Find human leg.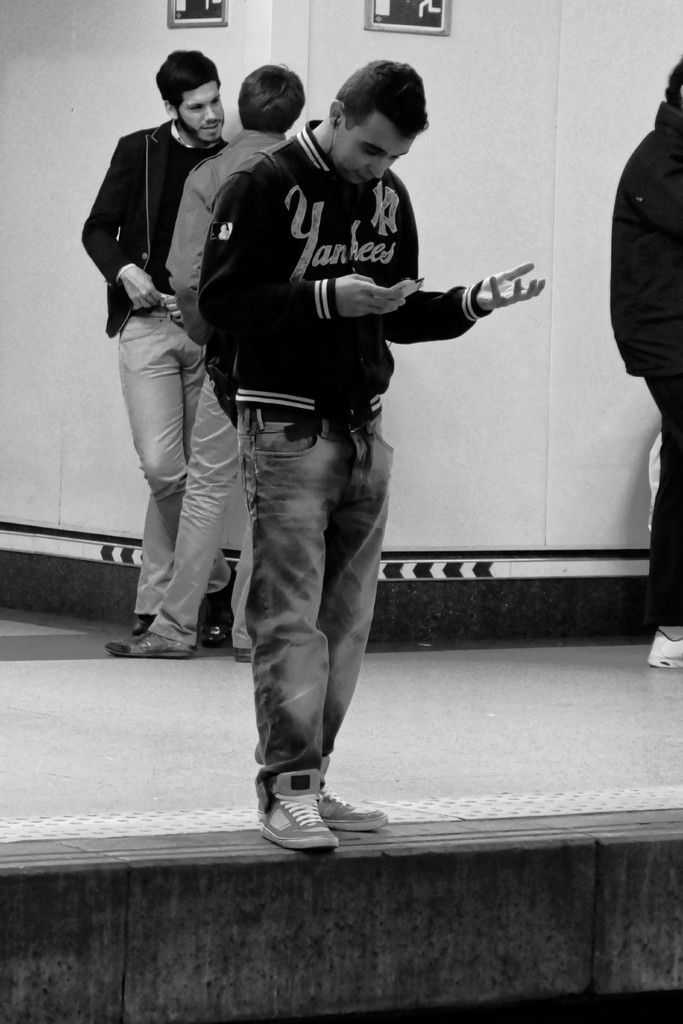
107/374/238/657.
